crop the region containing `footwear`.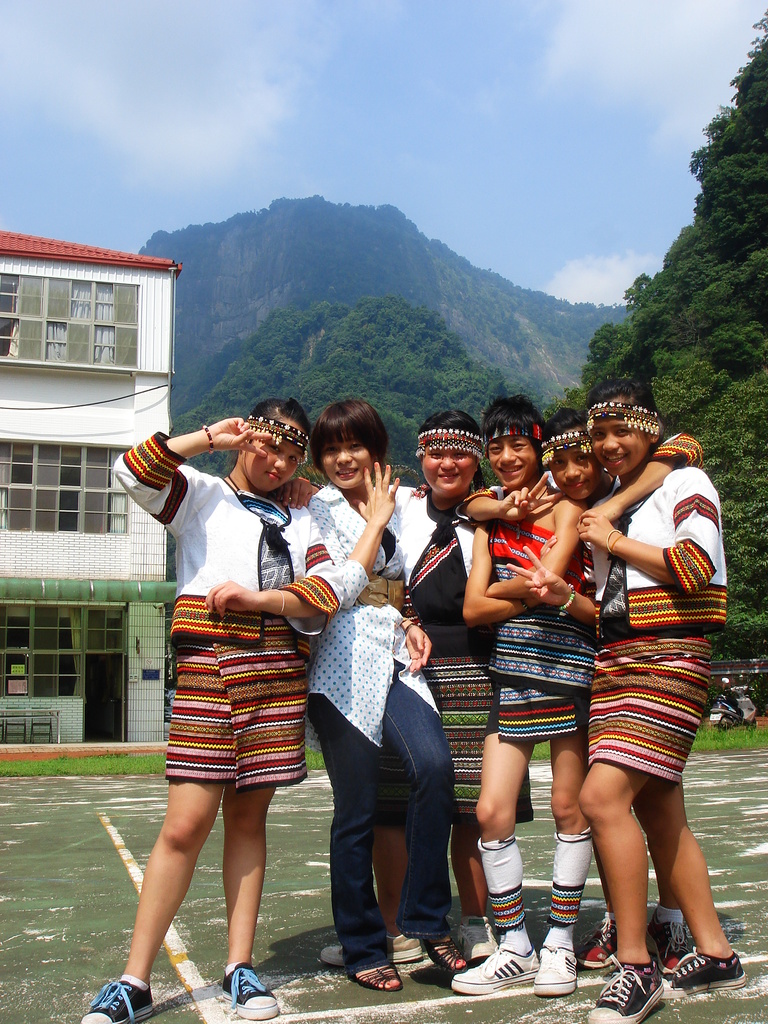
Crop region: x1=218 y1=960 x2=281 y2=1018.
